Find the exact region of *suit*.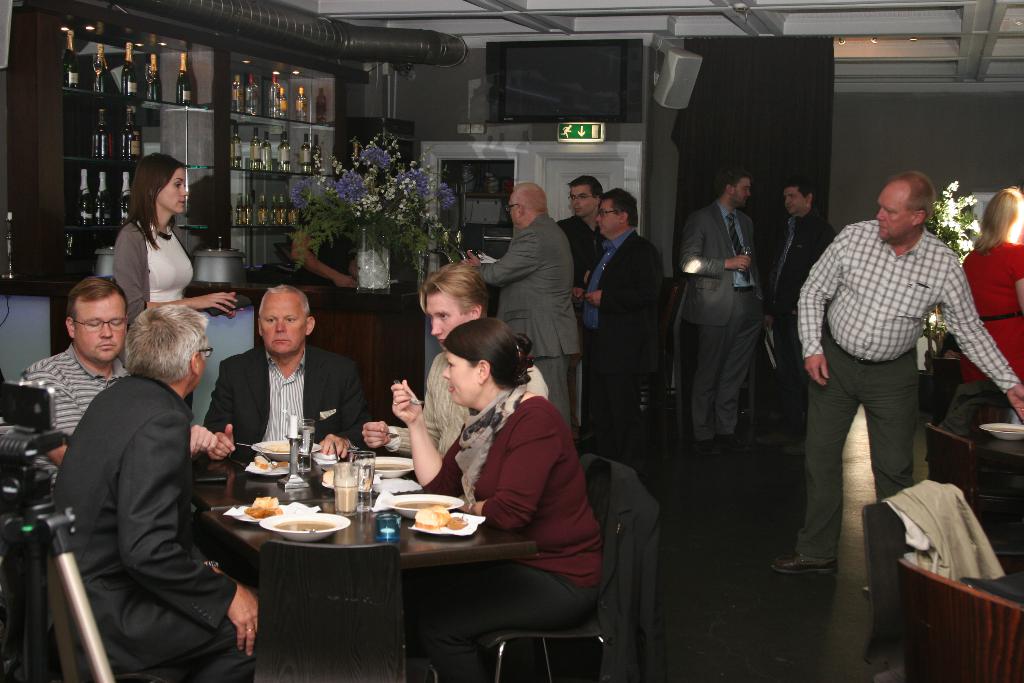
Exact region: rect(676, 199, 765, 441).
